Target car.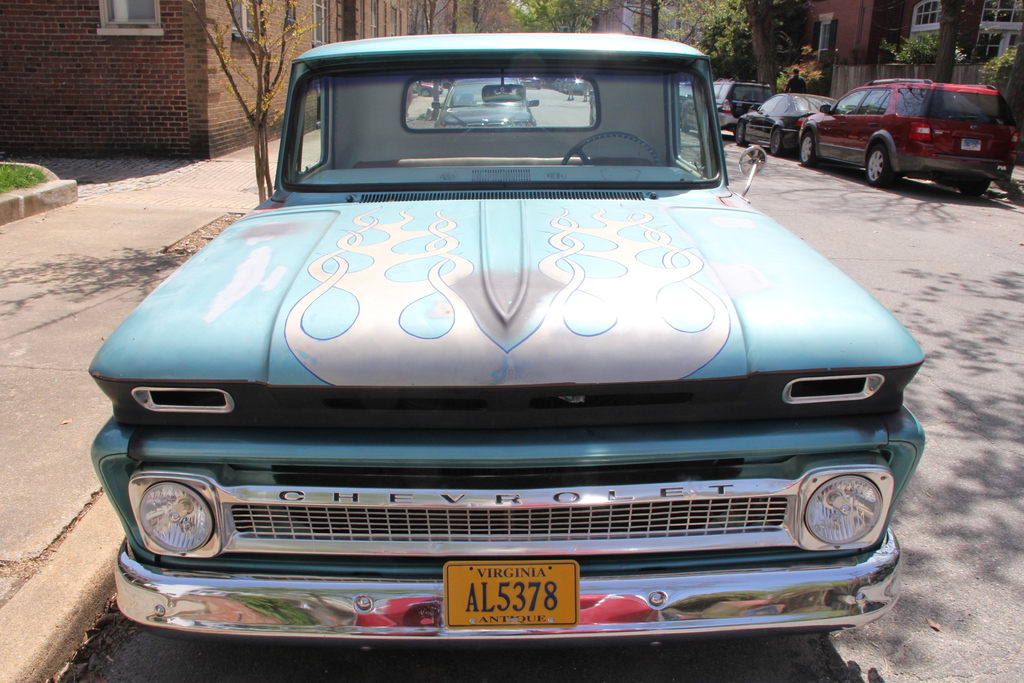
Target region: [429,78,529,130].
